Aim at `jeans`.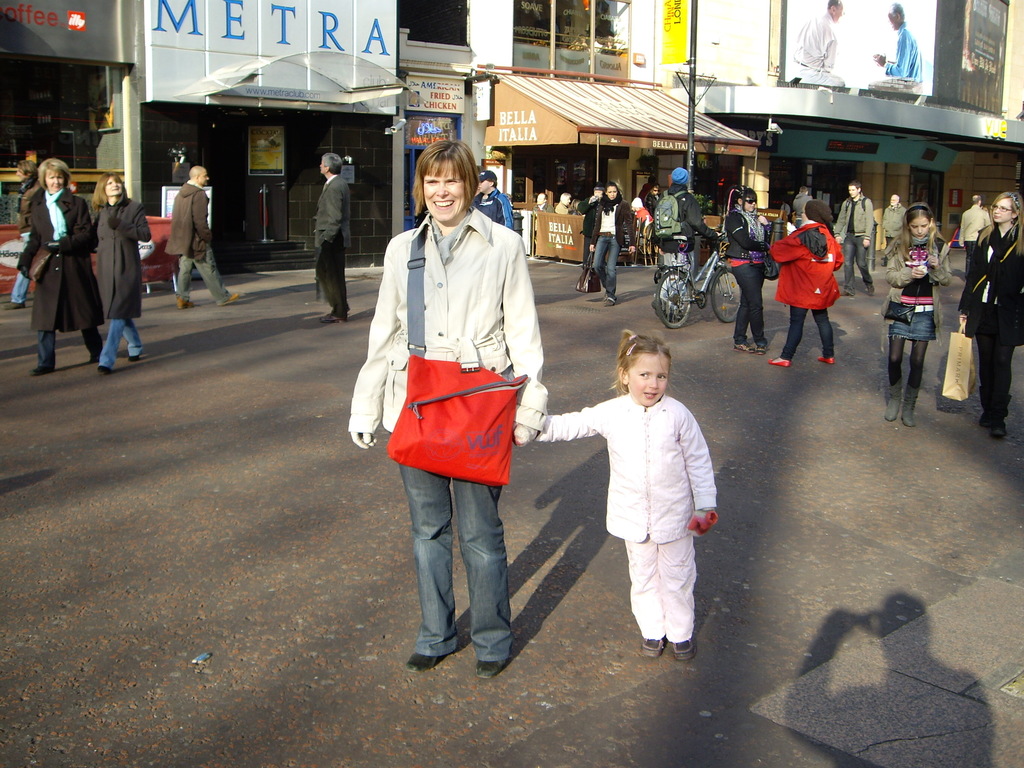
Aimed at {"left": 96, "top": 303, "right": 150, "bottom": 369}.
